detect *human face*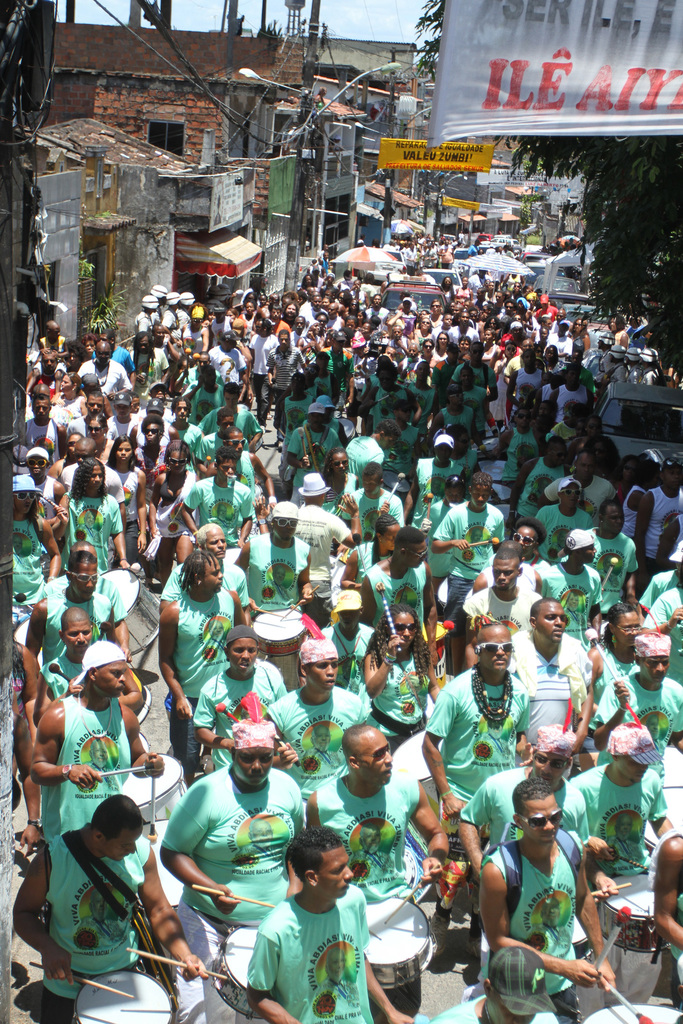
[201,557,226,594]
